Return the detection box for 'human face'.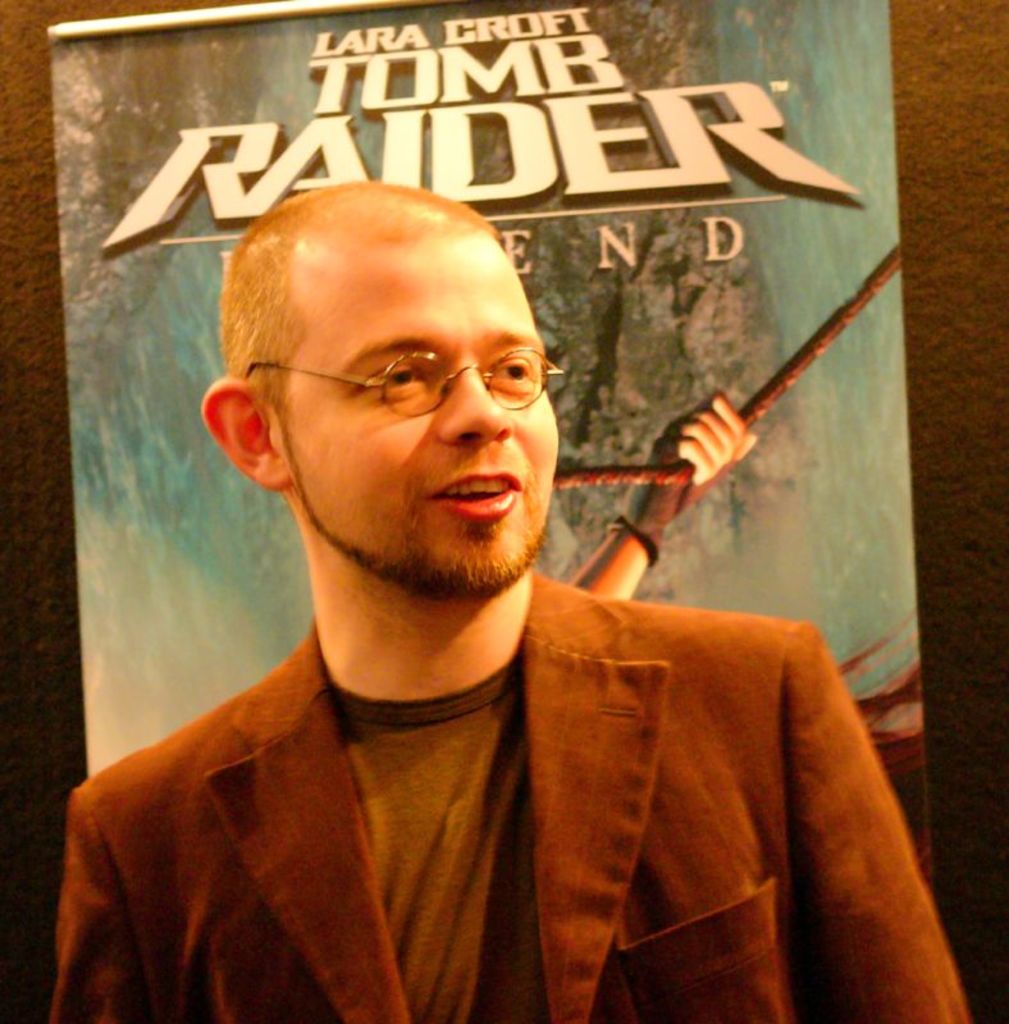
[left=283, top=251, right=567, bottom=598].
